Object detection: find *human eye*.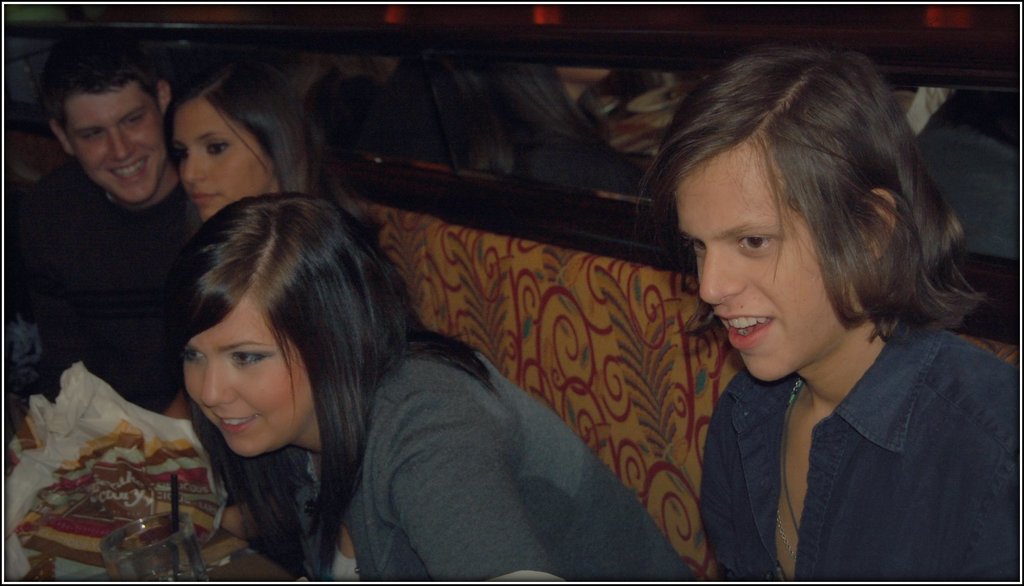
737,228,772,249.
